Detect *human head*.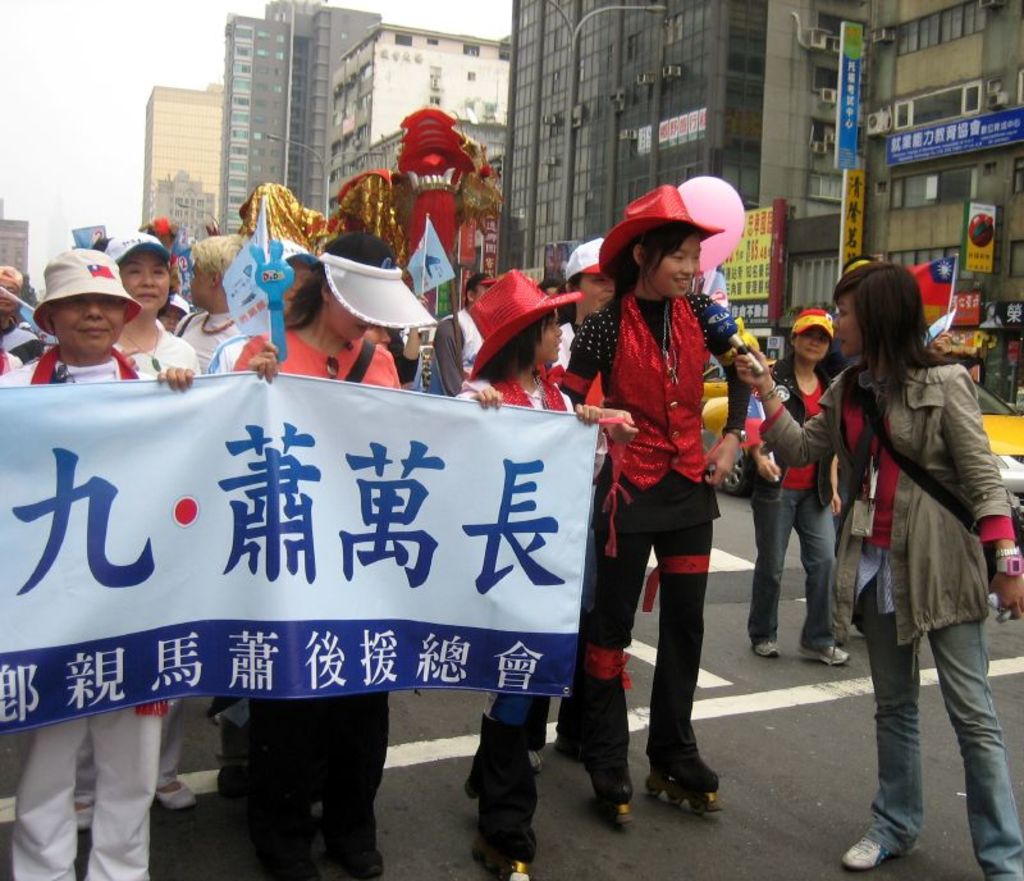
Detected at l=465, t=269, r=498, b=305.
